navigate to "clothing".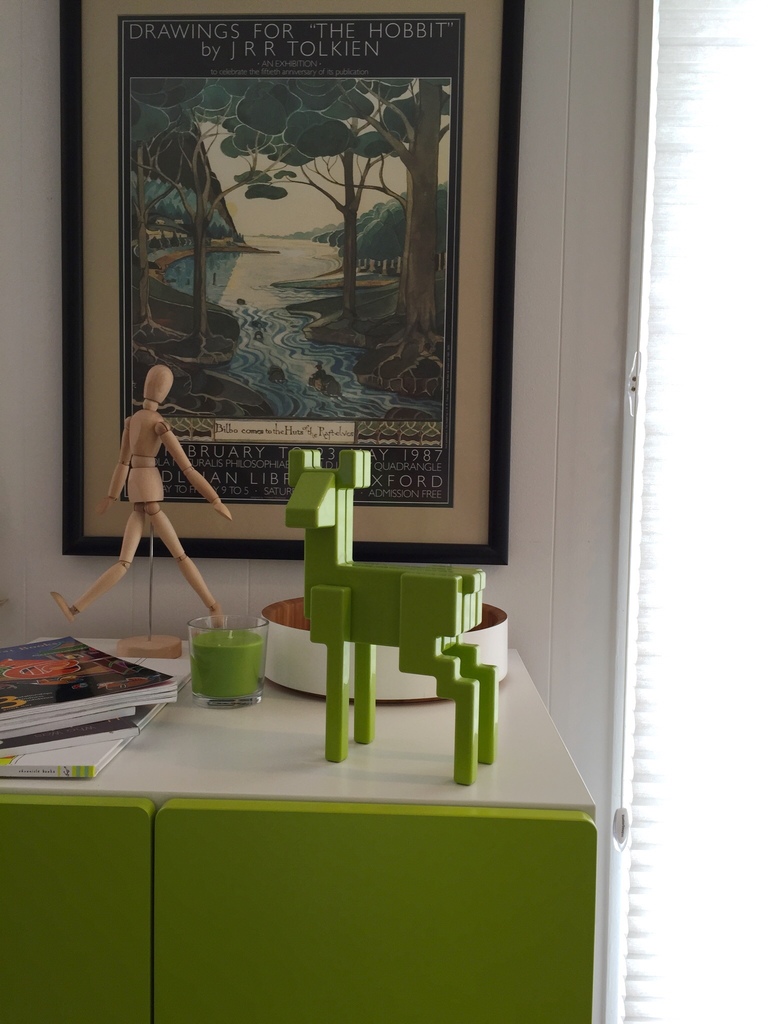
Navigation target: {"x1": 69, "y1": 401, "x2": 220, "y2": 611}.
